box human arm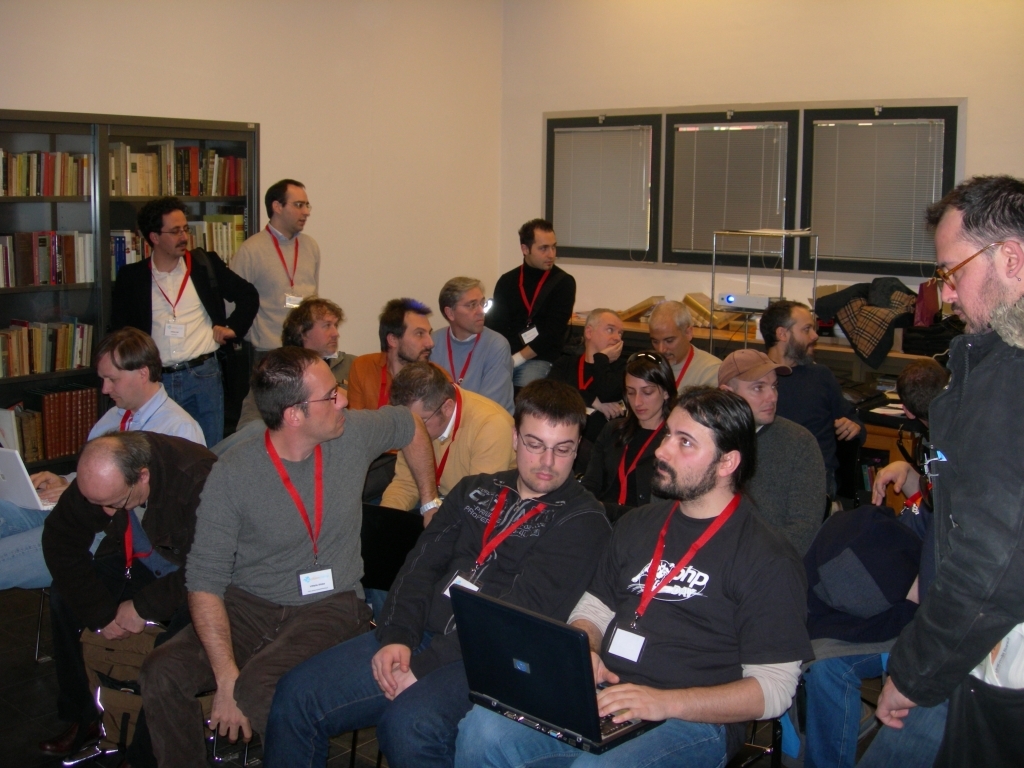
BBox(579, 338, 627, 416)
